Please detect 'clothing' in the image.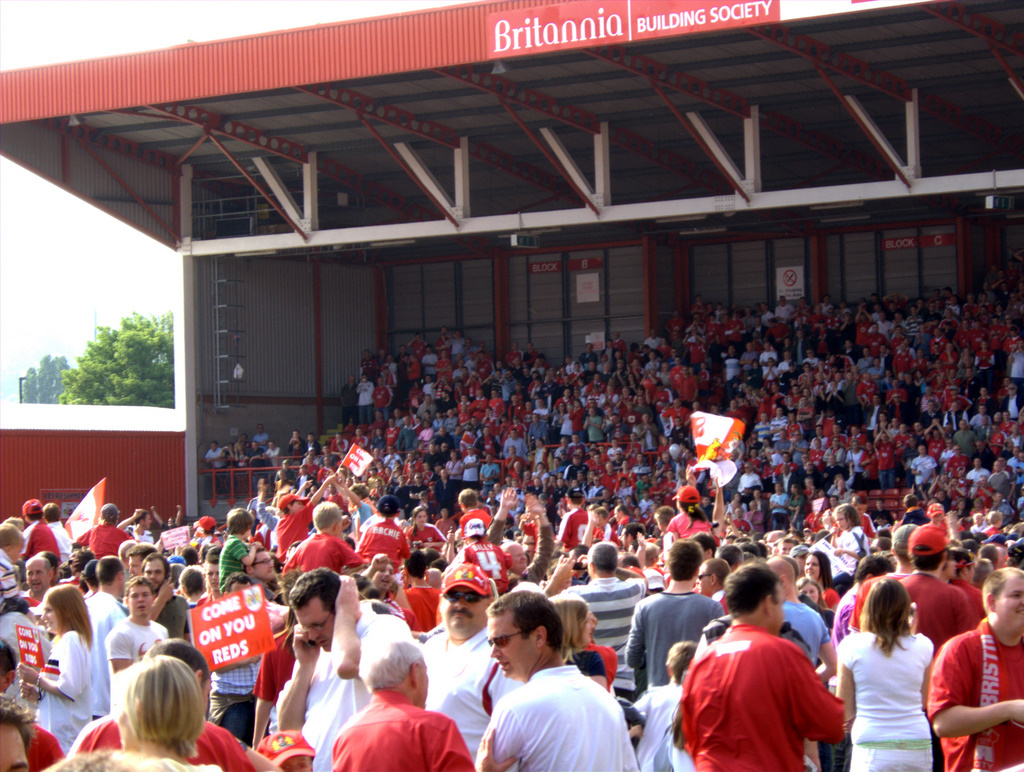
27, 506, 59, 571.
